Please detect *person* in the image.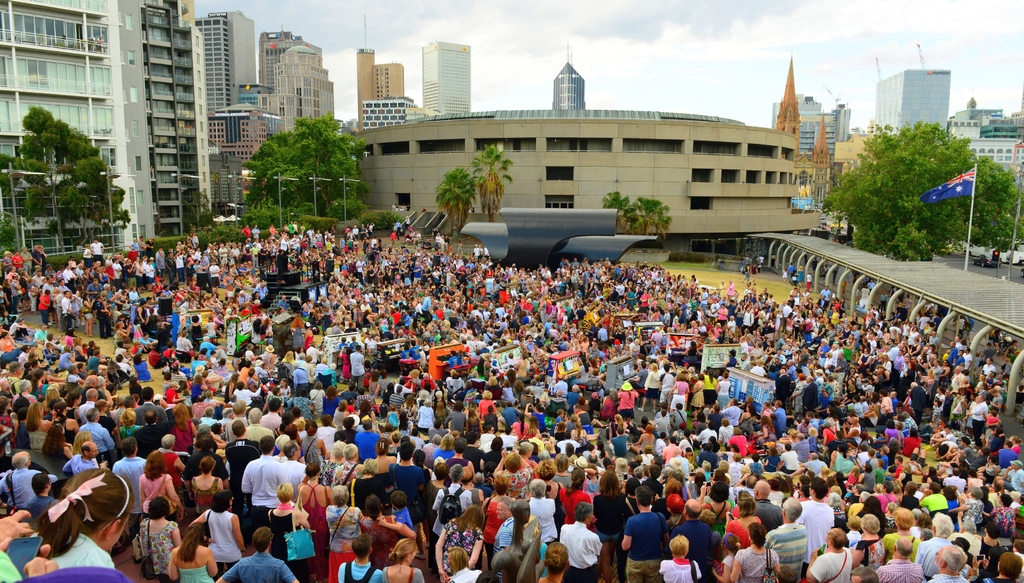
19,473,63,539.
